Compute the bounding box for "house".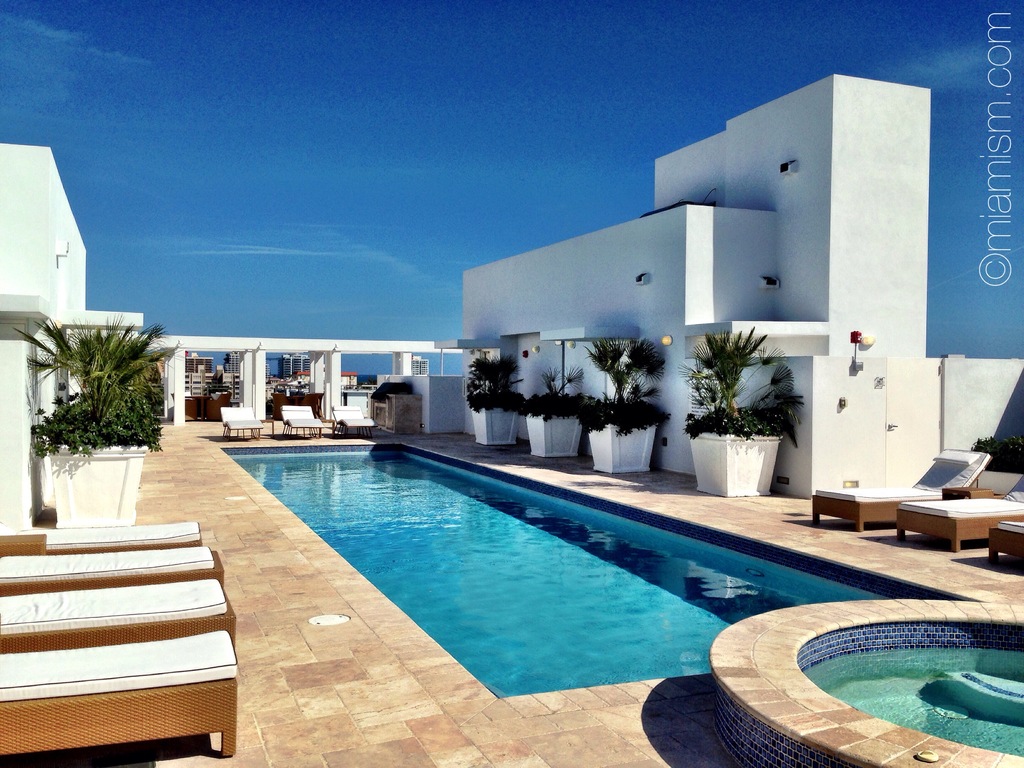
(449,85,968,510).
